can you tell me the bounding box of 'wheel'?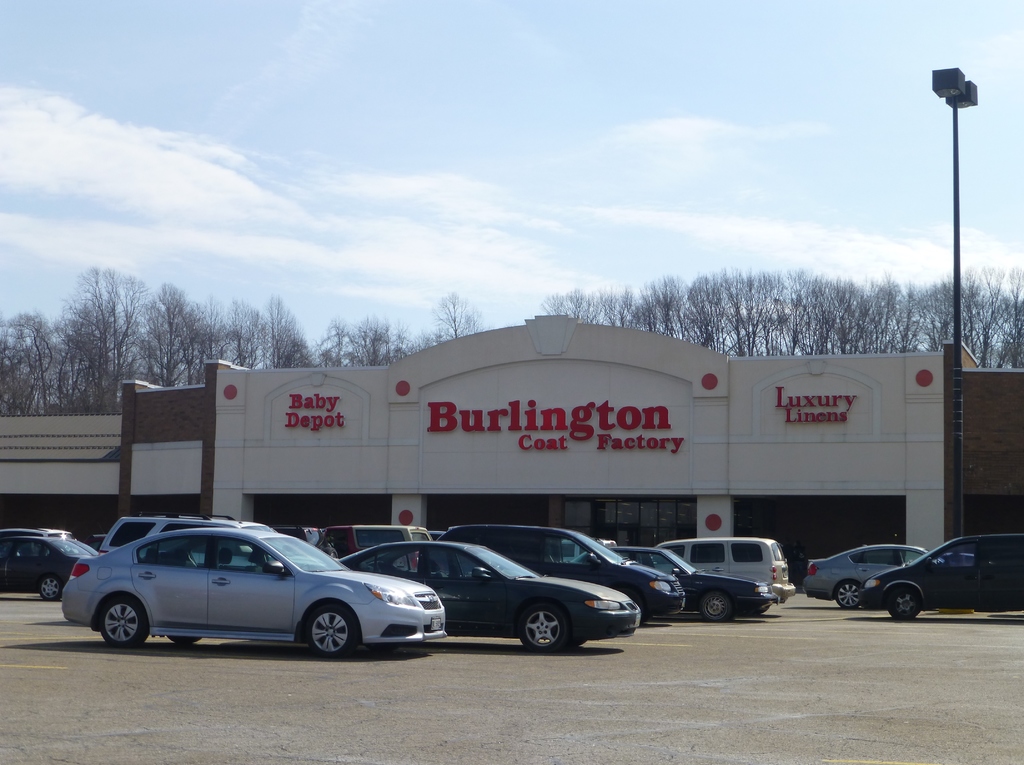
<bbox>40, 576, 62, 604</bbox>.
